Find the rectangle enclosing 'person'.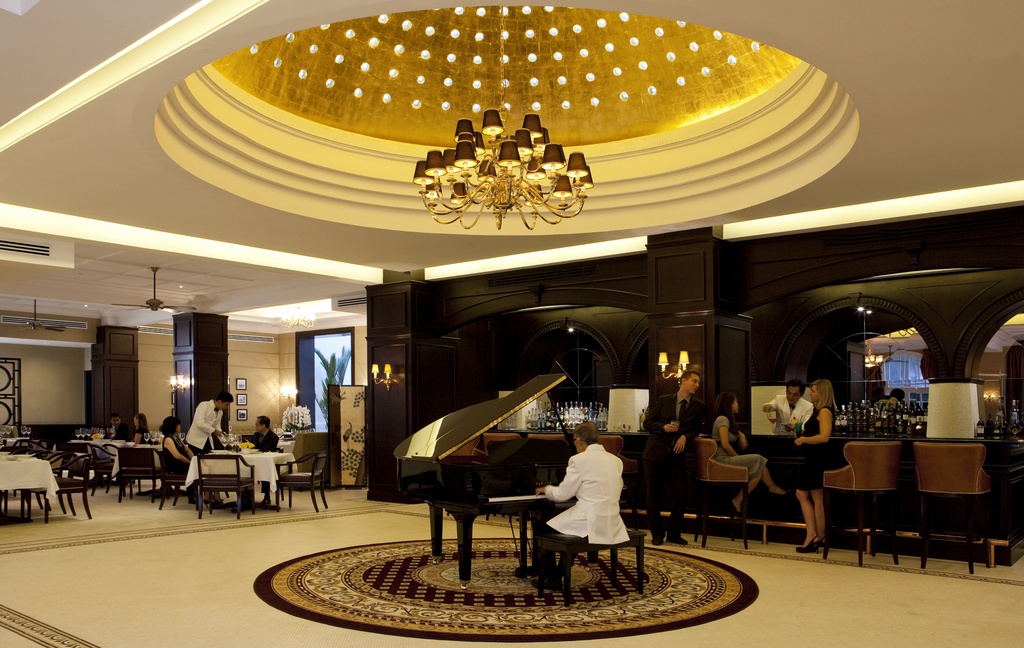
crop(108, 413, 127, 438).
